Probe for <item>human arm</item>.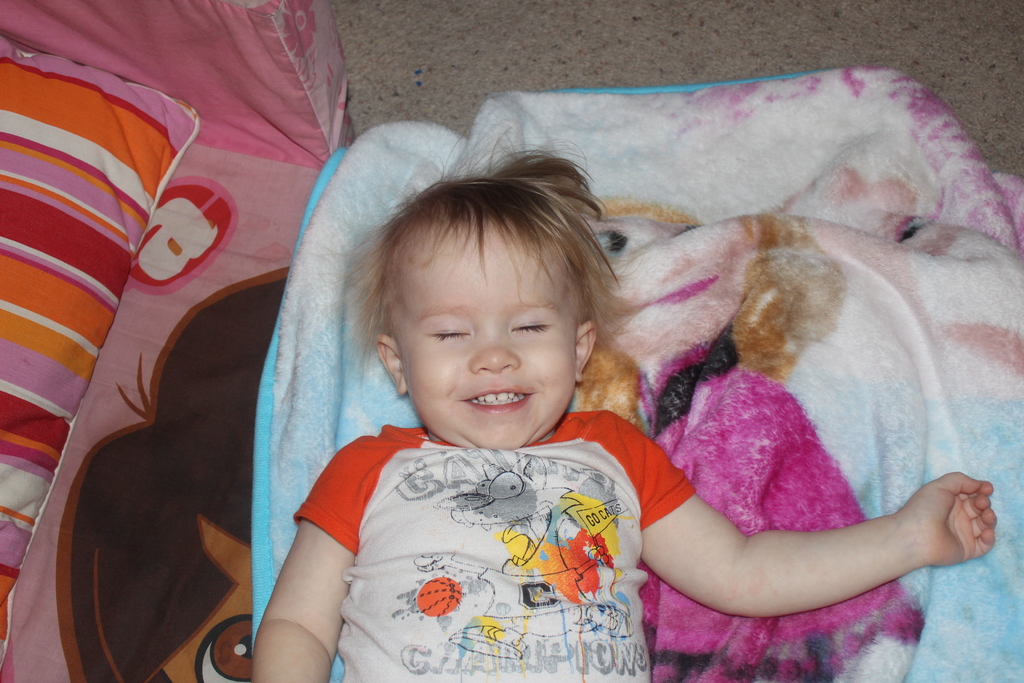
Probe result: rect(601, 391, 972, 661).
